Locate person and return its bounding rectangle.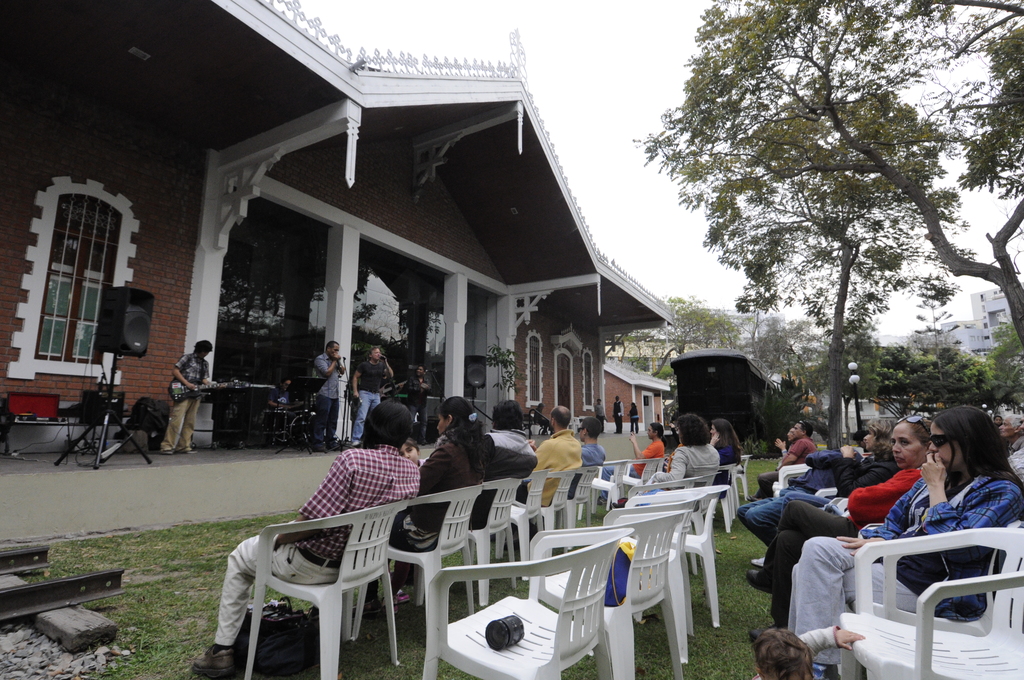
l=612, t=393, r=625, b=437.
